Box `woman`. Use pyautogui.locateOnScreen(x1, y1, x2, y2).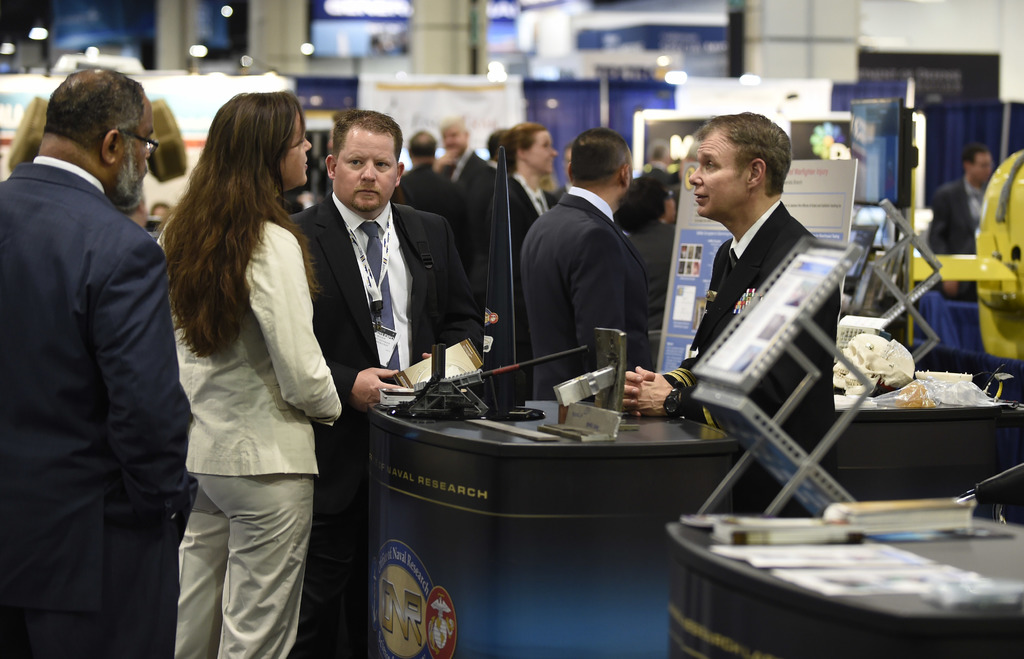
pyautogui.locateOnScreen(137, 92, 353, 658).
